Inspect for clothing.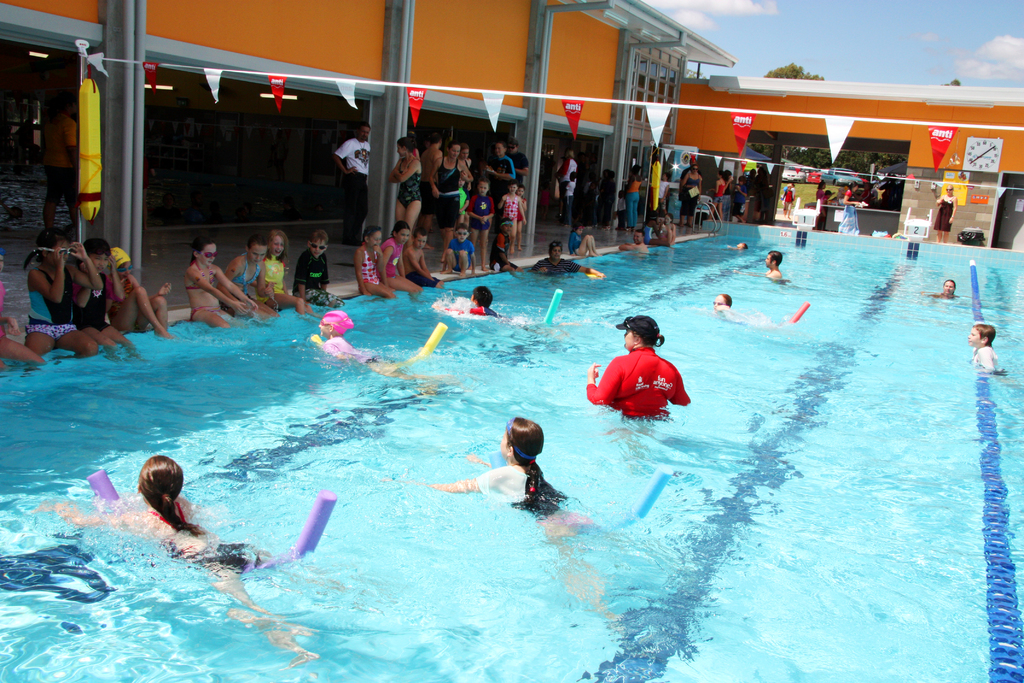
Inspection: box(541, 157, 548, 193).
